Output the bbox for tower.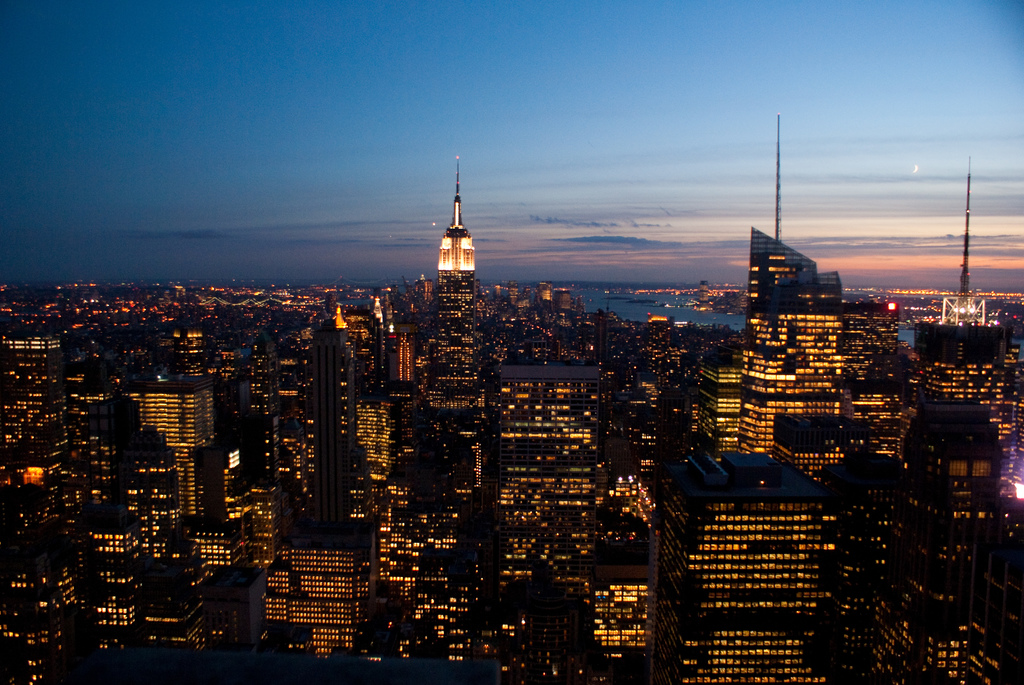
747 116 815 332.
